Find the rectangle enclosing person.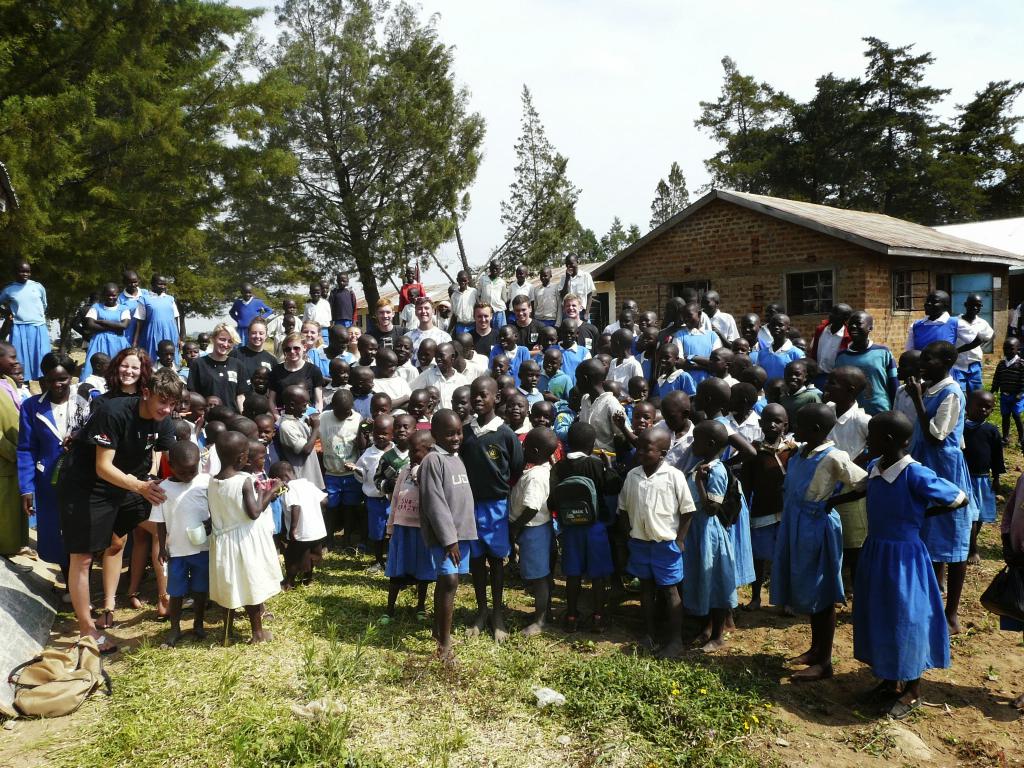
[308,394,366,538].
